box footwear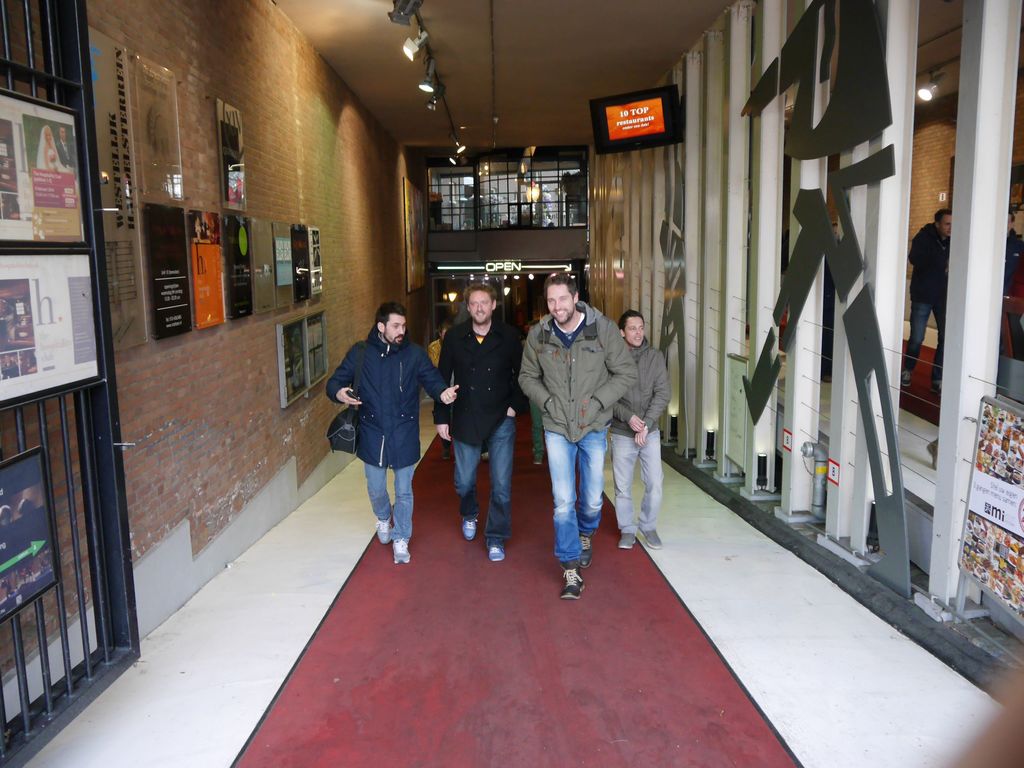
bbox(931, 379, 941, 393)
